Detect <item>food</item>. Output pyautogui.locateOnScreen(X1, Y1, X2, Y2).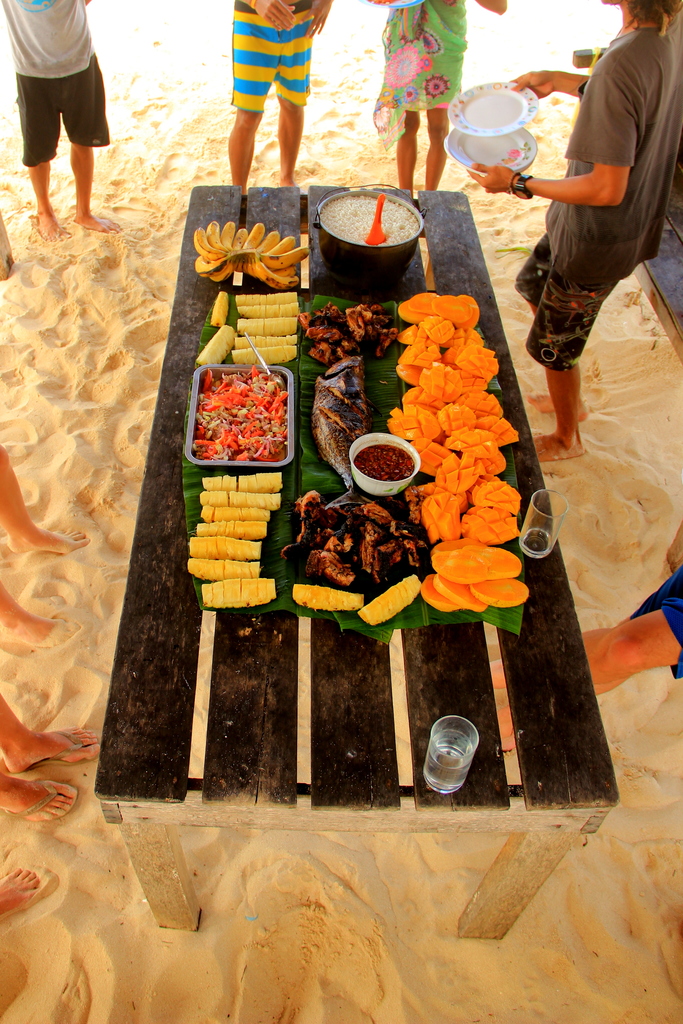
pyautogui.locateOnScreen(189, 533, 262, 561).
